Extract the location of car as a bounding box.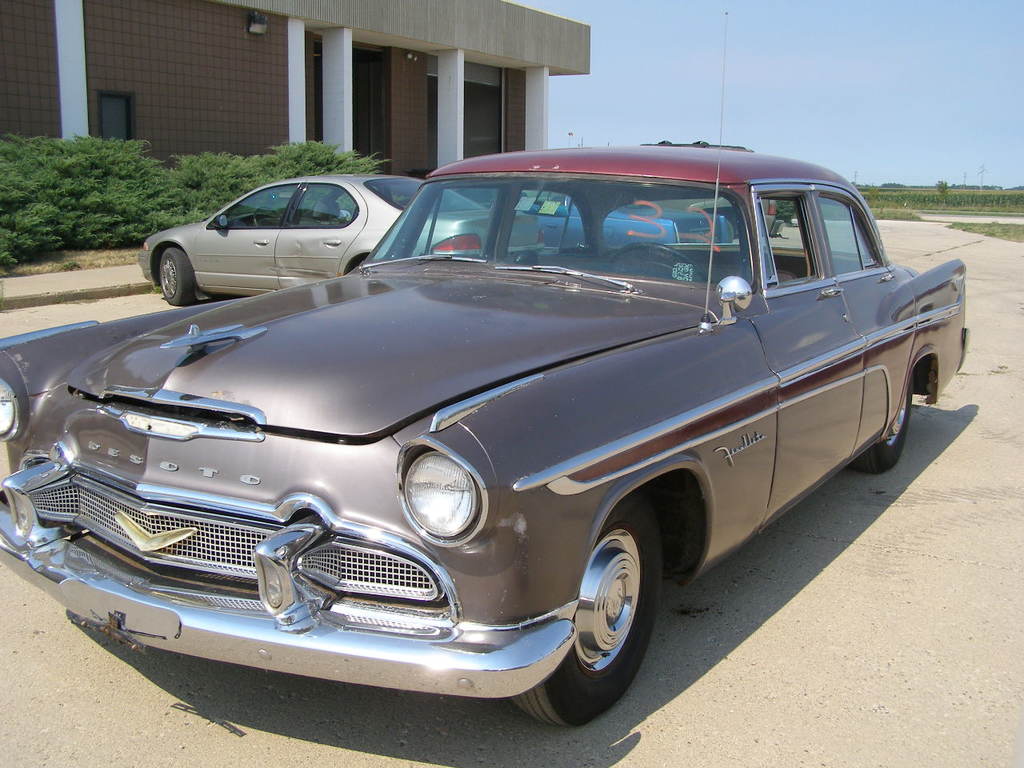
crop(0, 0, 974, 767).
